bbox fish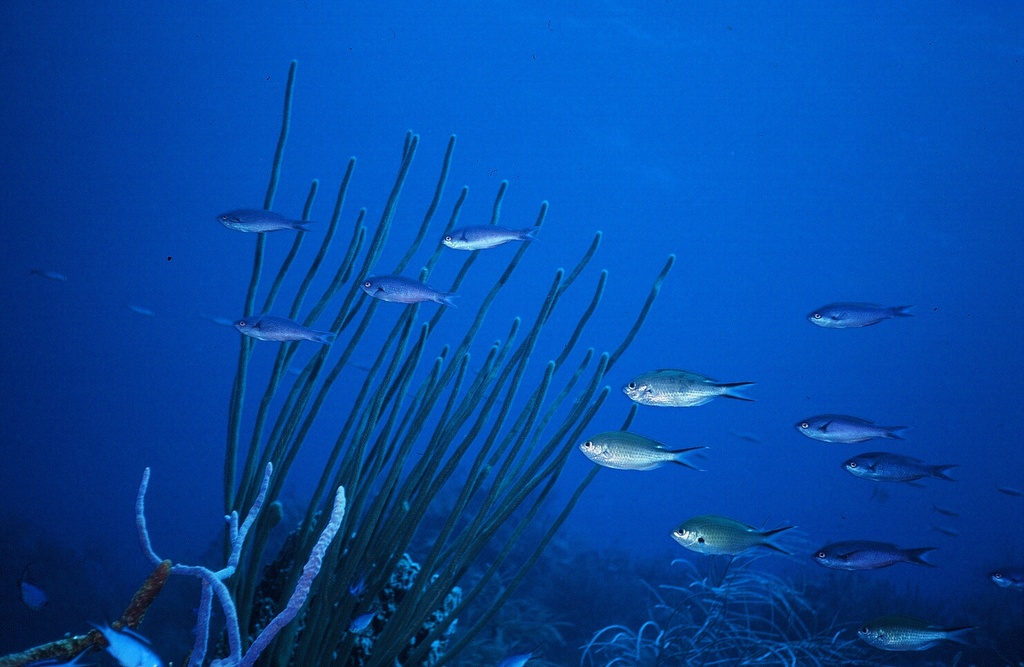
[x1=987, y1=564, x2=1023, y2=586]
